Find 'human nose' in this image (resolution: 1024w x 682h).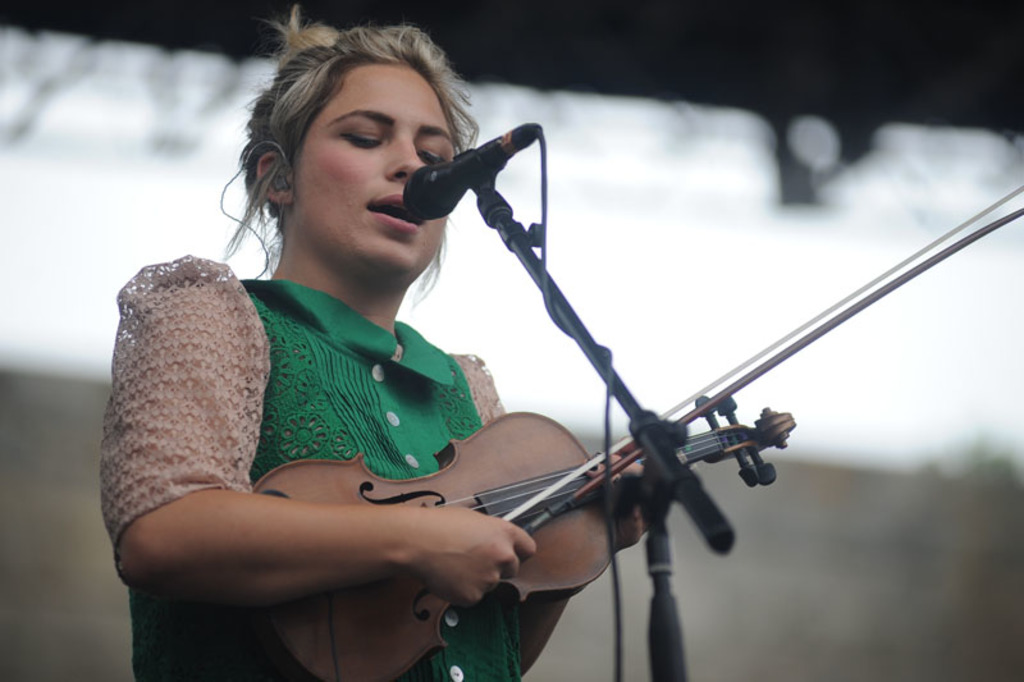
rect(383, 134, 433, 183).
